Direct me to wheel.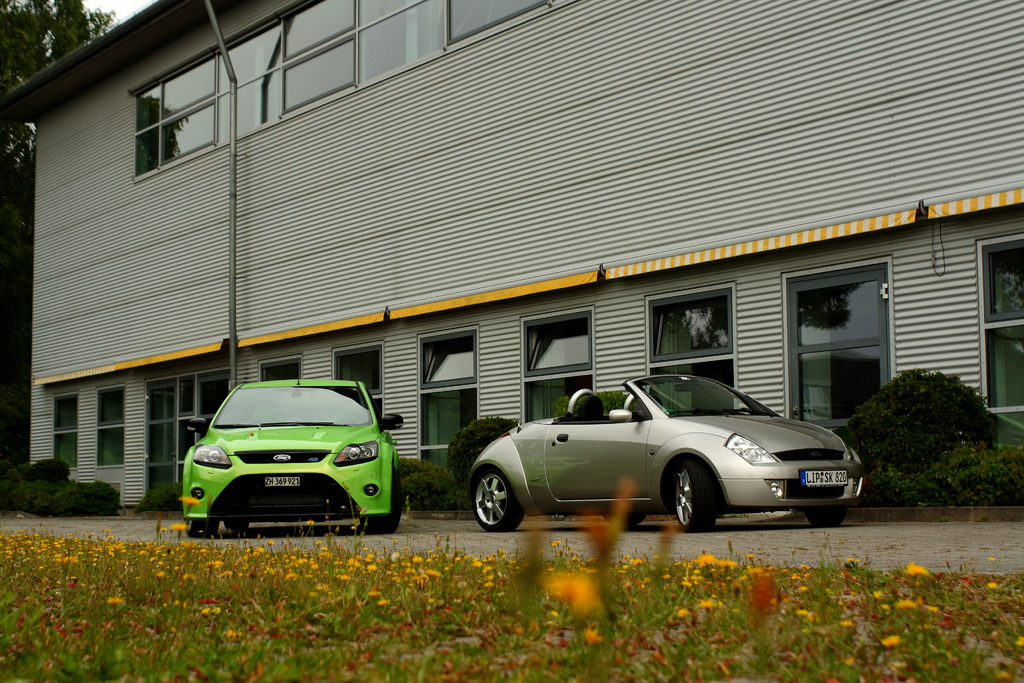
Direction: detection(673, 465, 715, 532).
